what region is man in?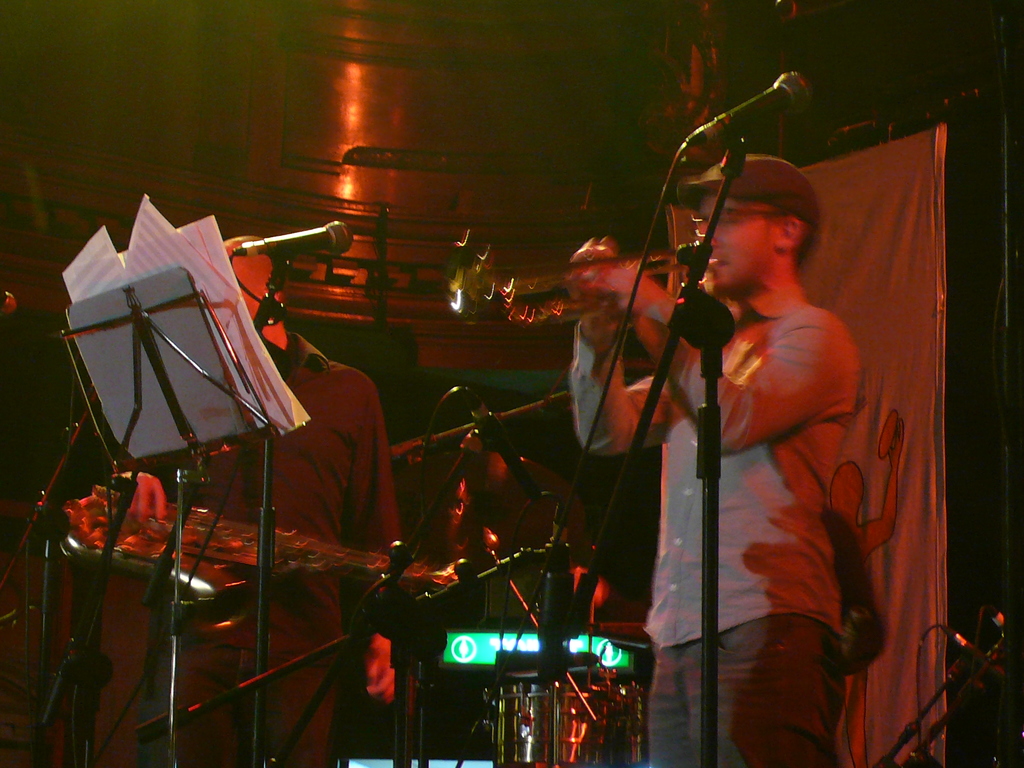
region(573, 157, 878, 767).
